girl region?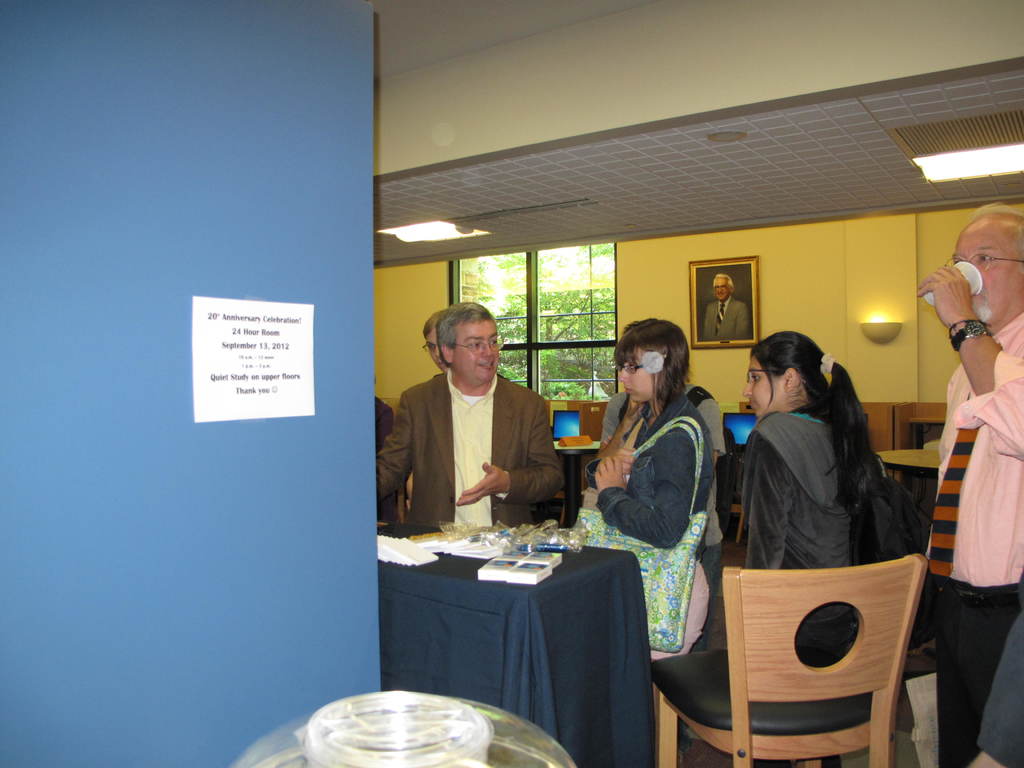
BBox(744, 328, 884, 570)
